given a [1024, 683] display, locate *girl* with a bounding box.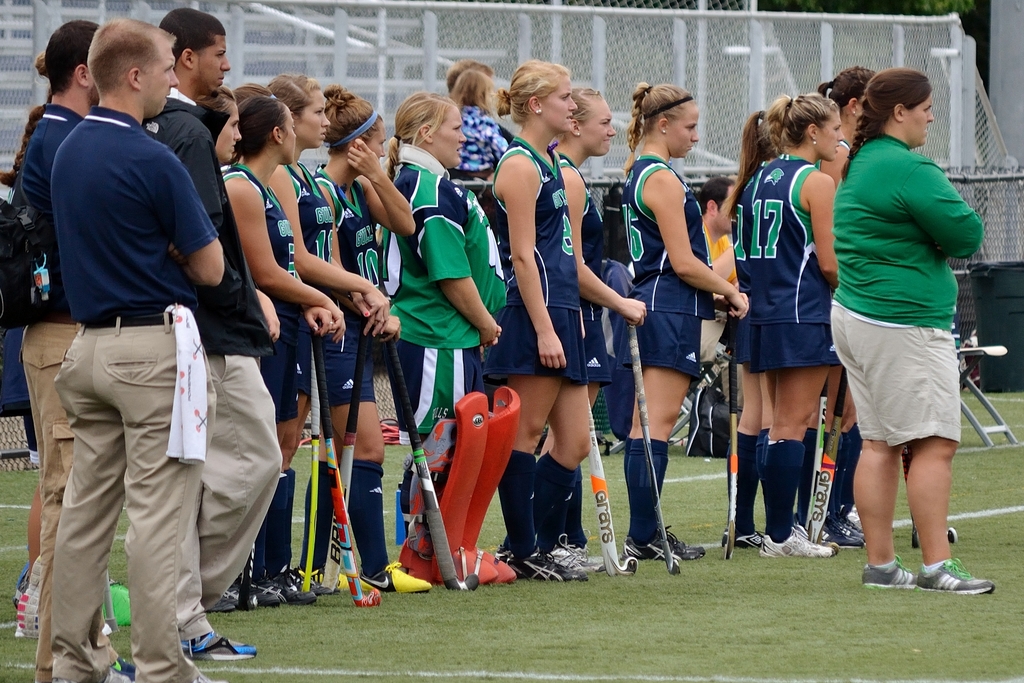
Located: (609,88,764,561).
